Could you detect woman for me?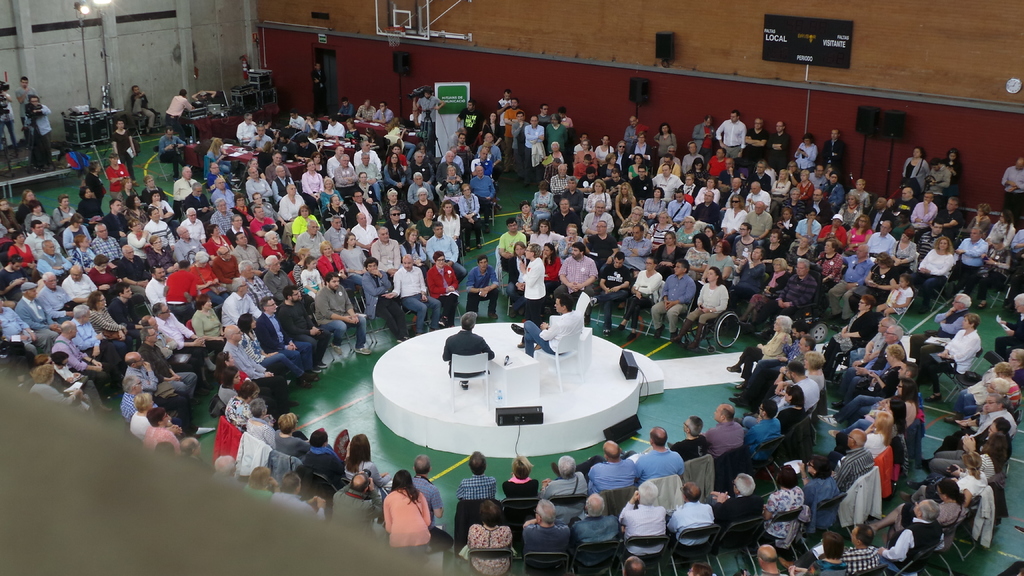
Detection result: [863, 341, 915, 402].
